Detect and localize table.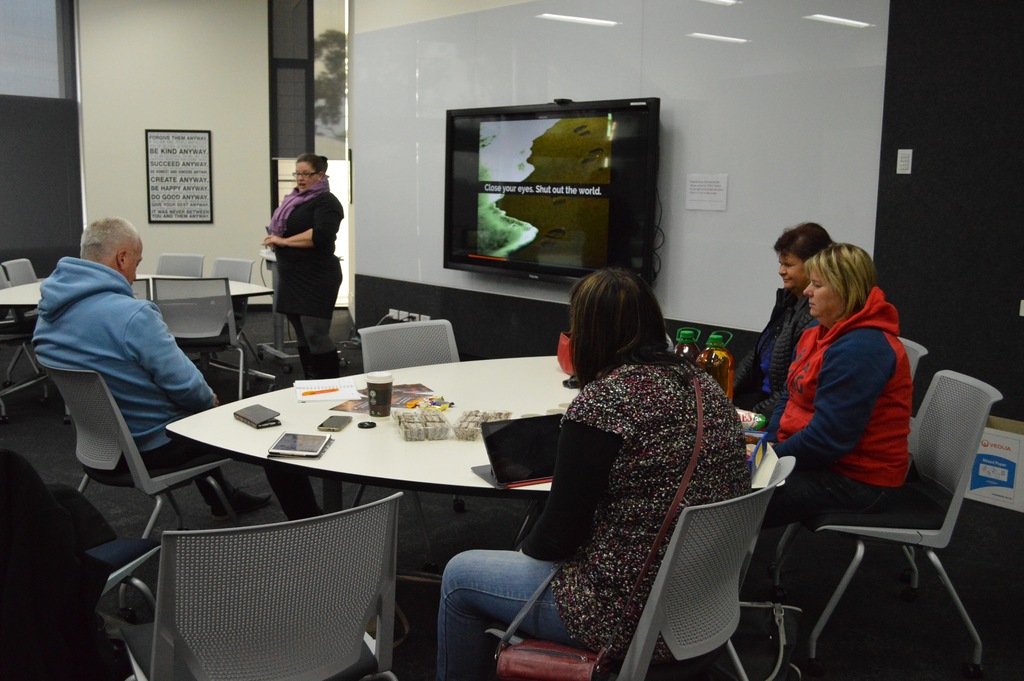
Localized at region(0, 279, 266, 398).
